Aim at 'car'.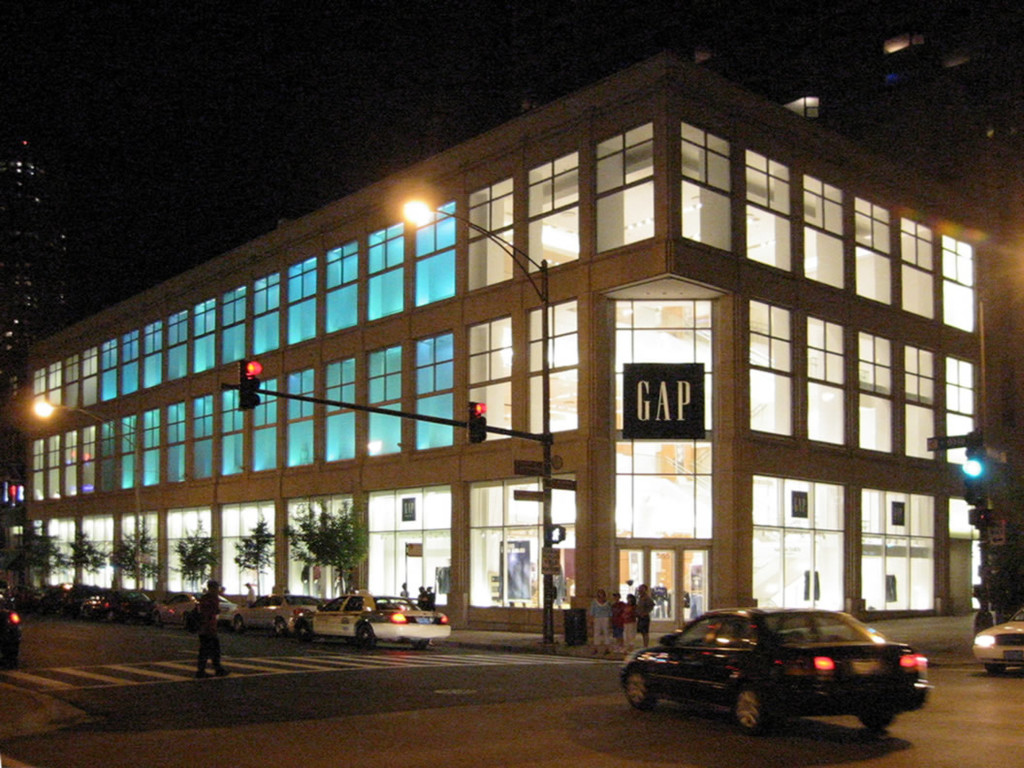
Aimed at (left=970, top=608, right=1023, bottom=669).
